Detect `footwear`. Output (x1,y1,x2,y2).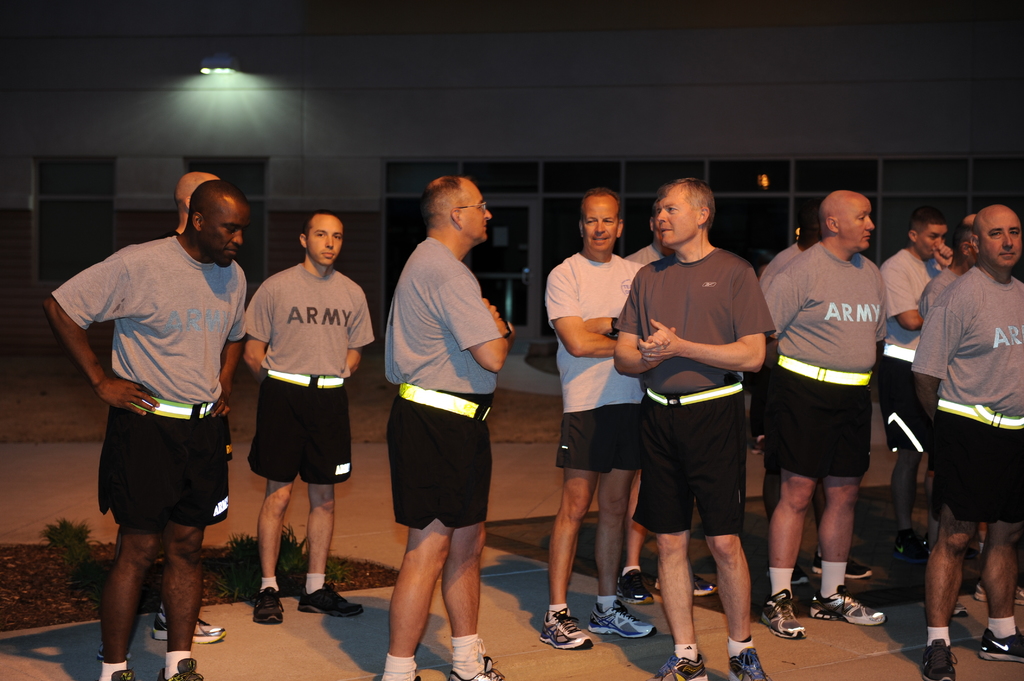
(450,654,508,680).
